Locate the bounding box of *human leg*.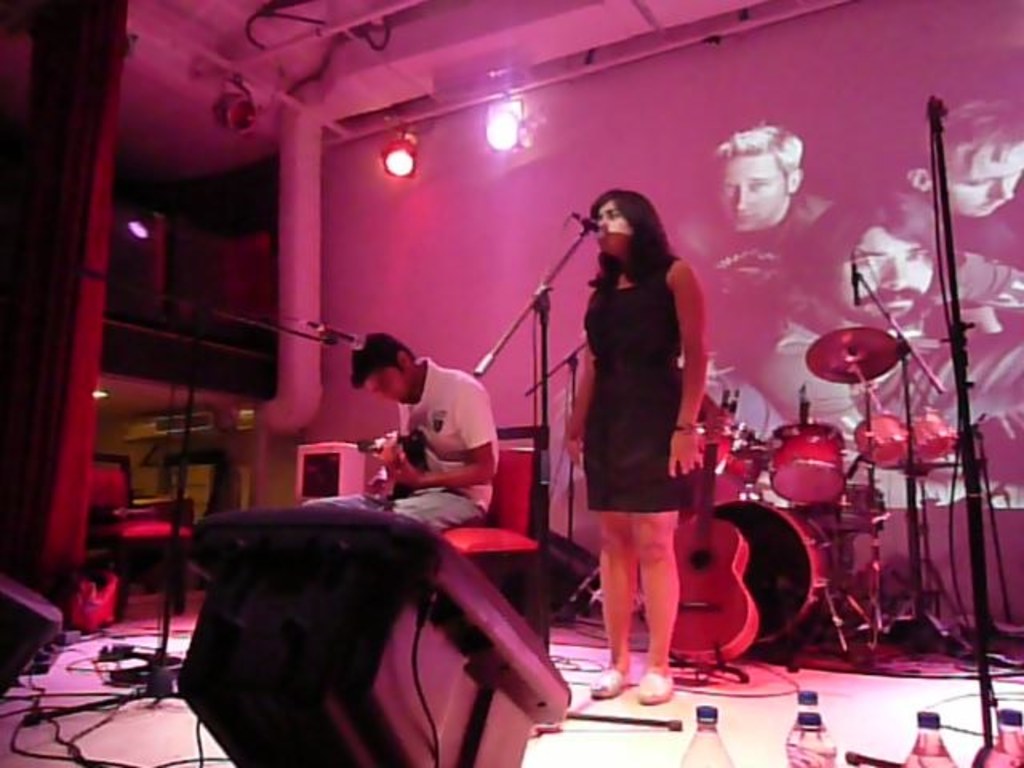
Bounding box: 595/422/635/699.
